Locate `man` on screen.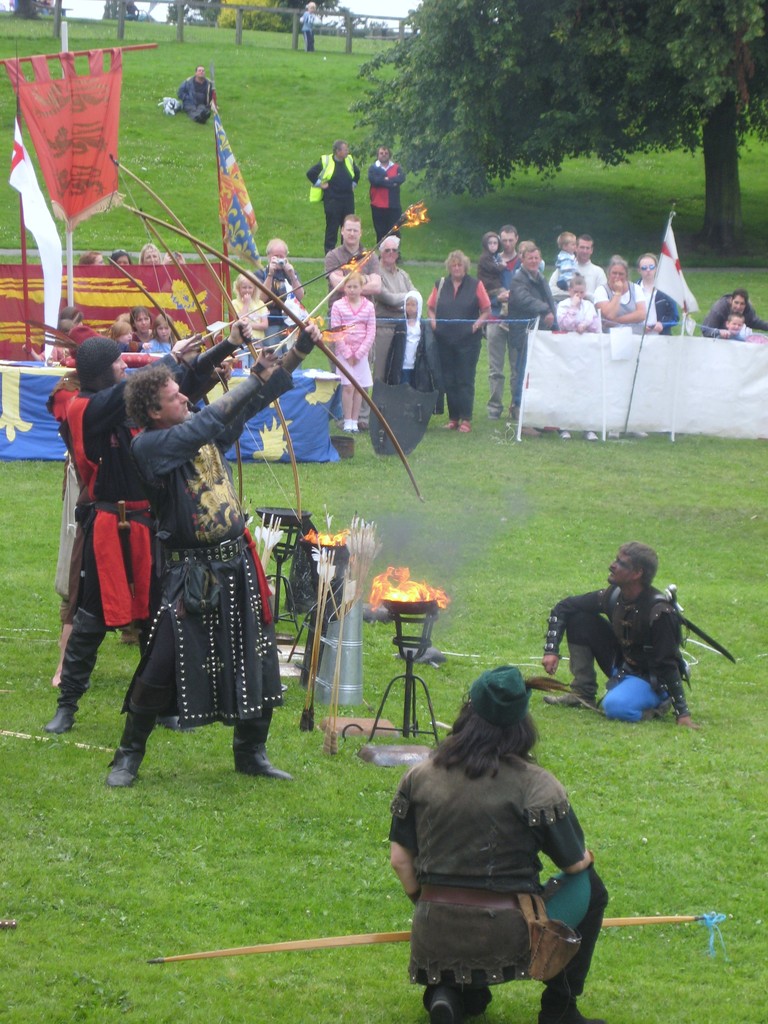
On screen at <box>305,140,365,260</box>.
